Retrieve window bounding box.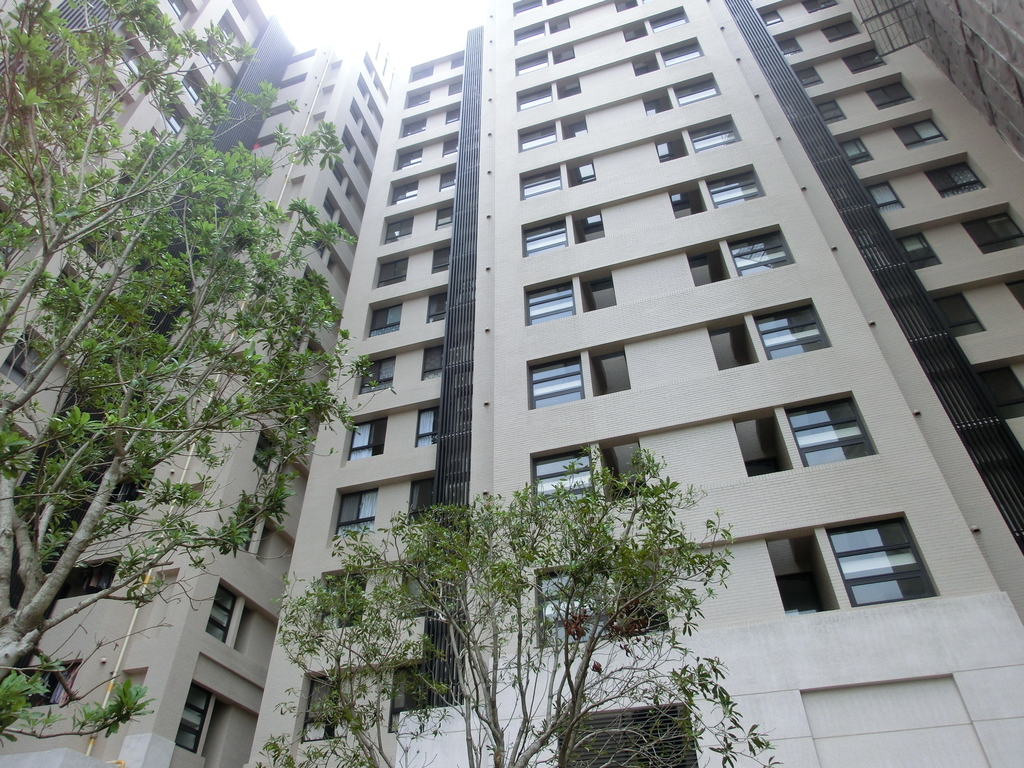
Bounding box: crop(685, 116, 742, 154).
